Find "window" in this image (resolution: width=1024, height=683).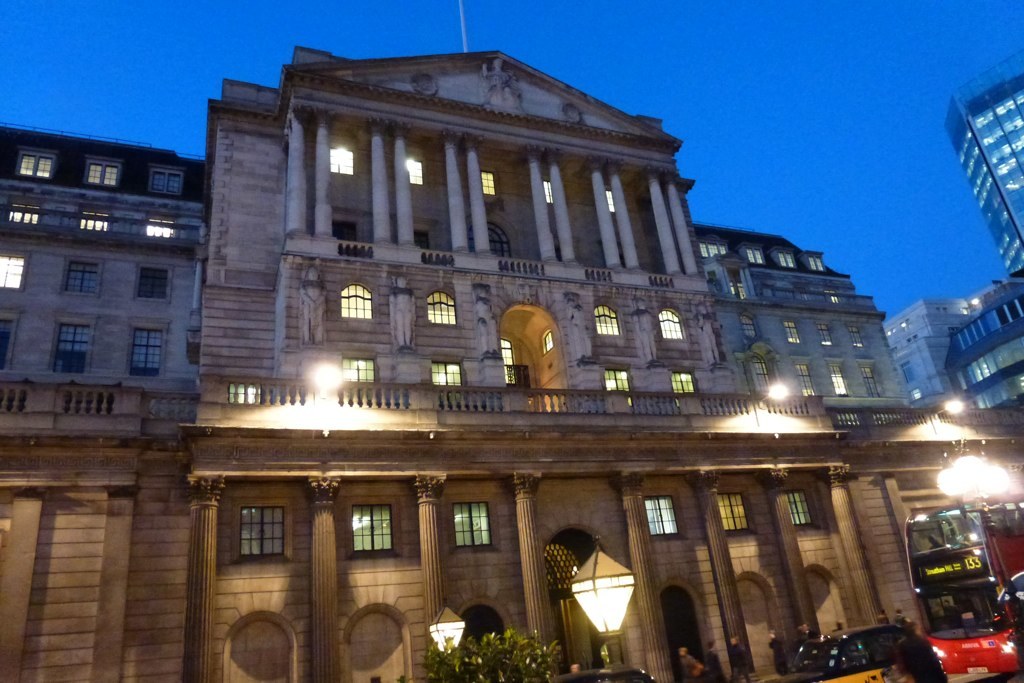
<region>541, 180, 551, 200</region>.
